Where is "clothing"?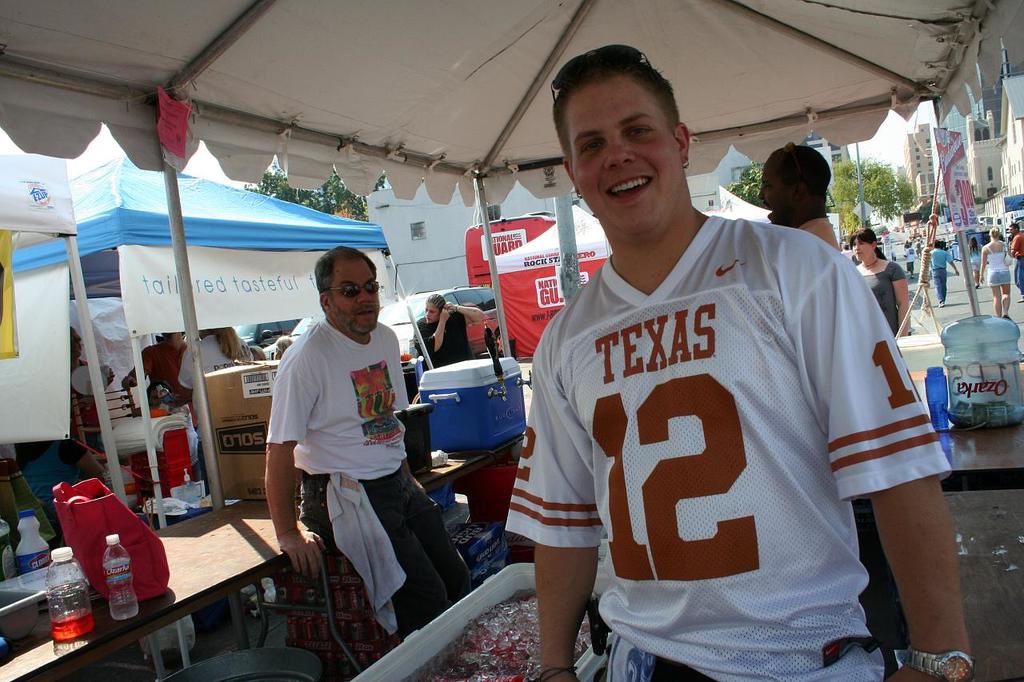
[606, 639, 695, 681].
